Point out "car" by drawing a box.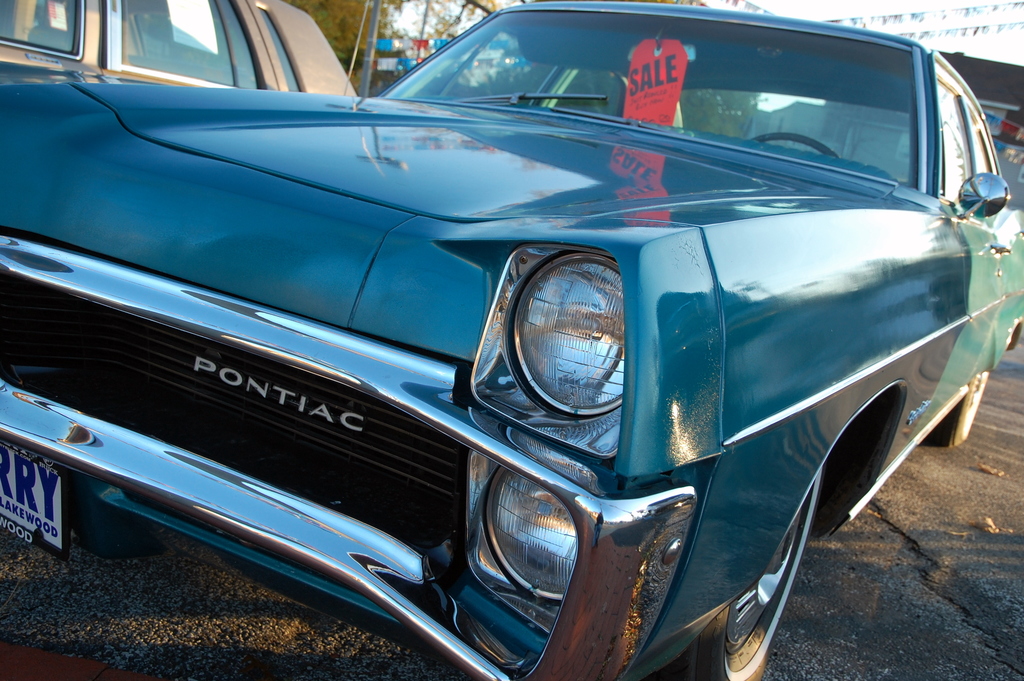
locate(0, 0, 1023, 680).
